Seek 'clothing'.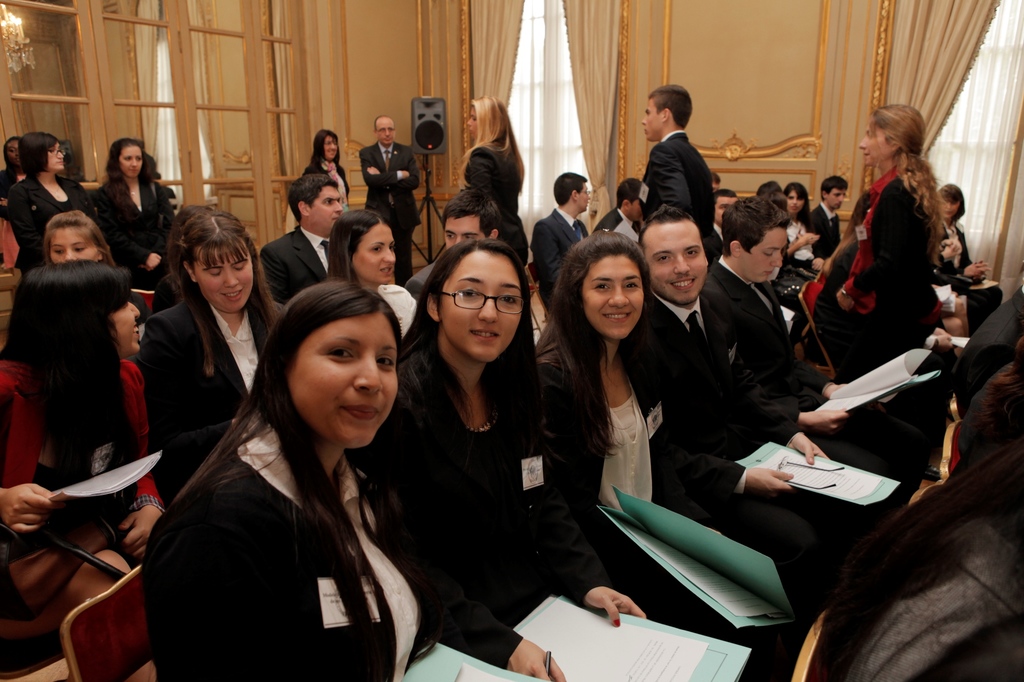
[360,134,420,271].
